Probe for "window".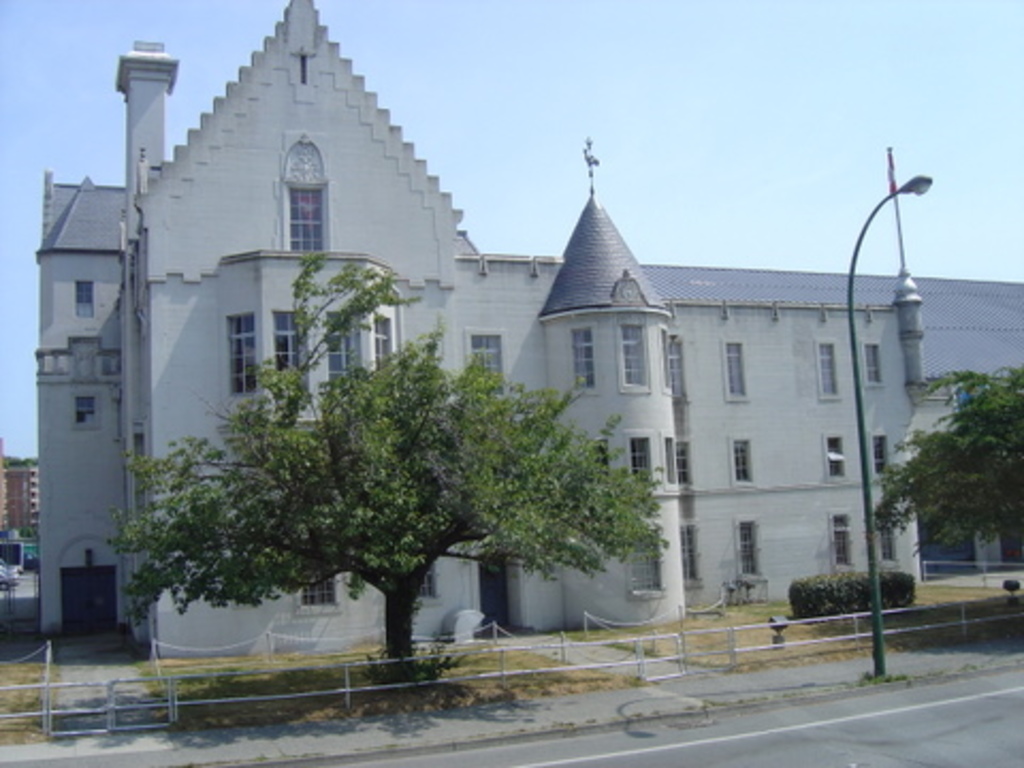
Probe result: 70:390:102:429.
